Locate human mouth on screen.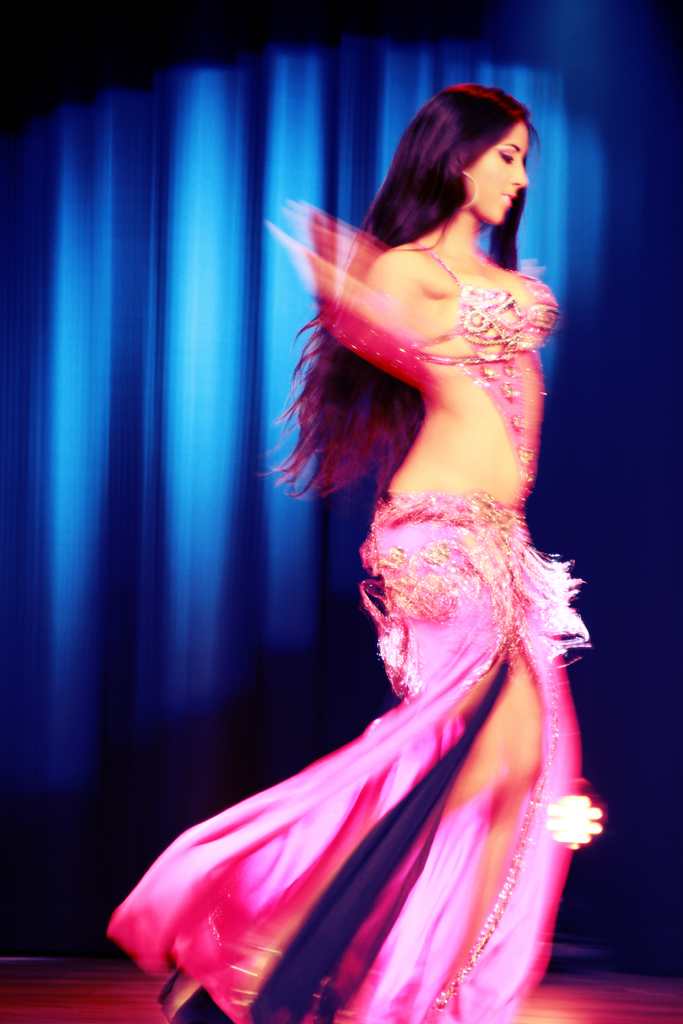
On screen at left=499, top=192, right=518, bottom=205.
